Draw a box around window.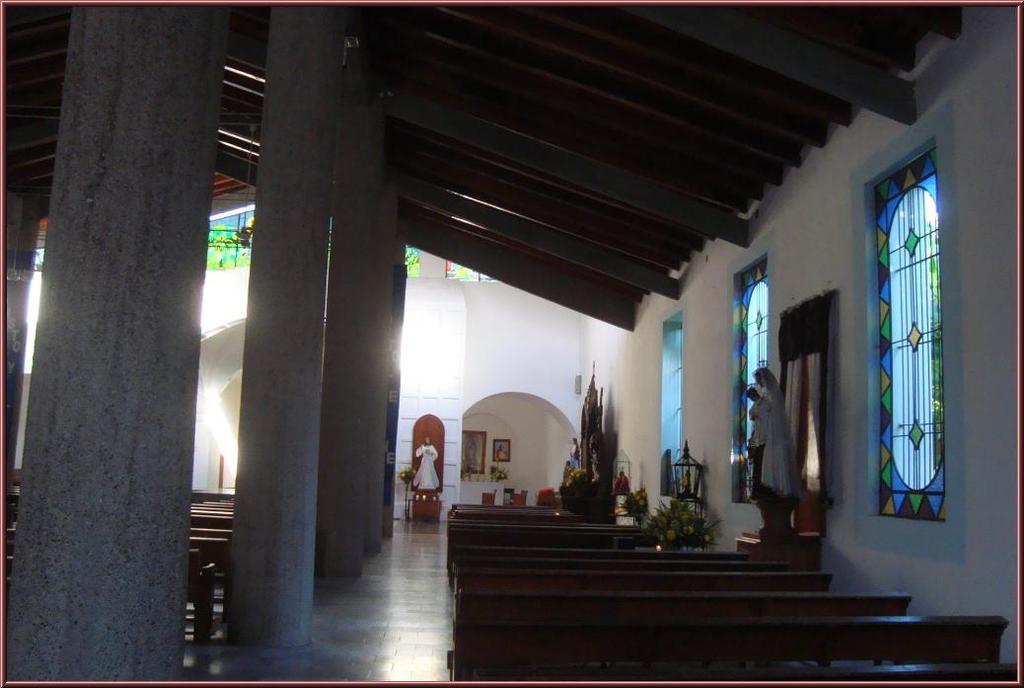
[738,255,769,498].
